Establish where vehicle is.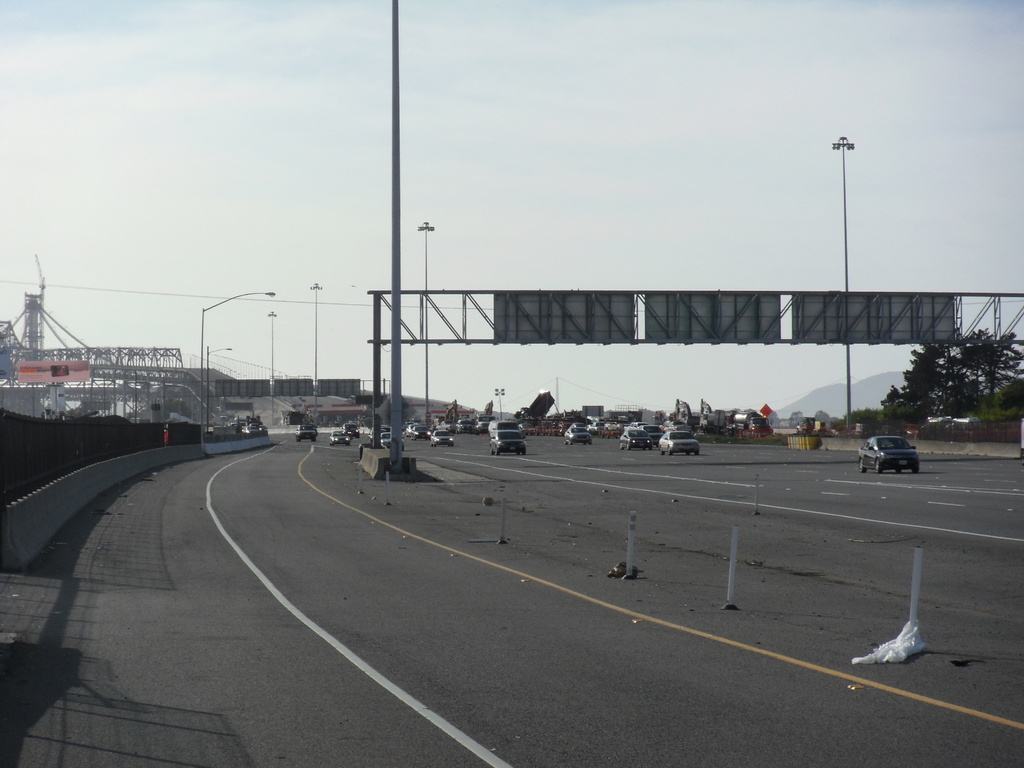
Established at [left=384, top=431, right=392, bottom=446].
